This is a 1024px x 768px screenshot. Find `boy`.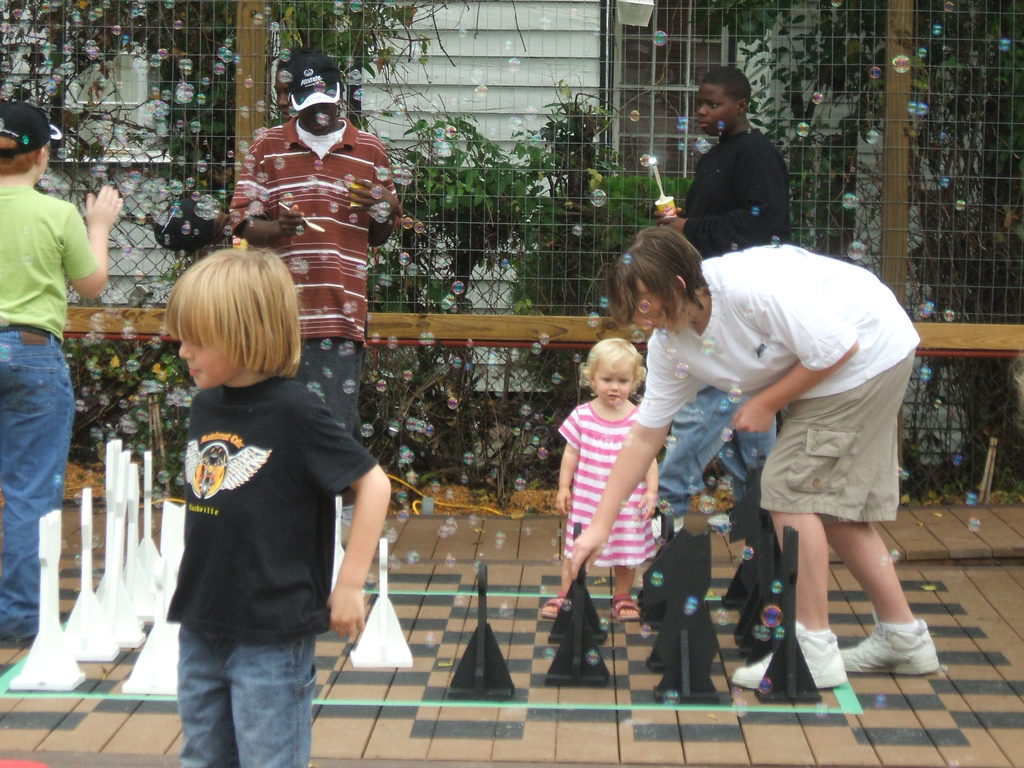
Bounding box: bbox=[0, 99, 123, 645].
